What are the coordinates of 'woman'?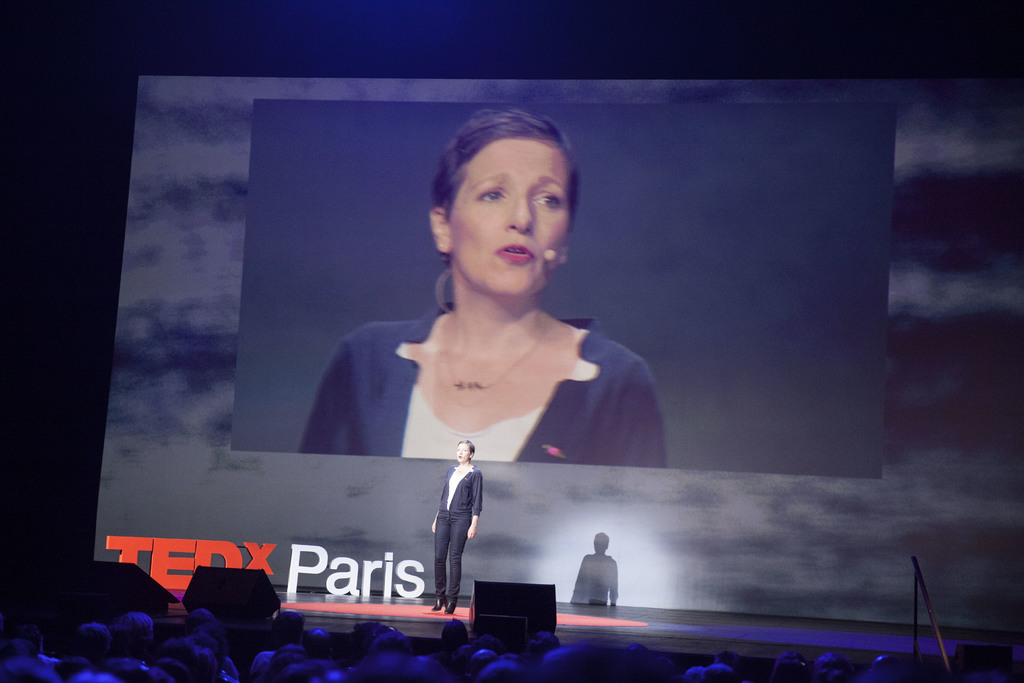
region(293, 103, 671, 471).
